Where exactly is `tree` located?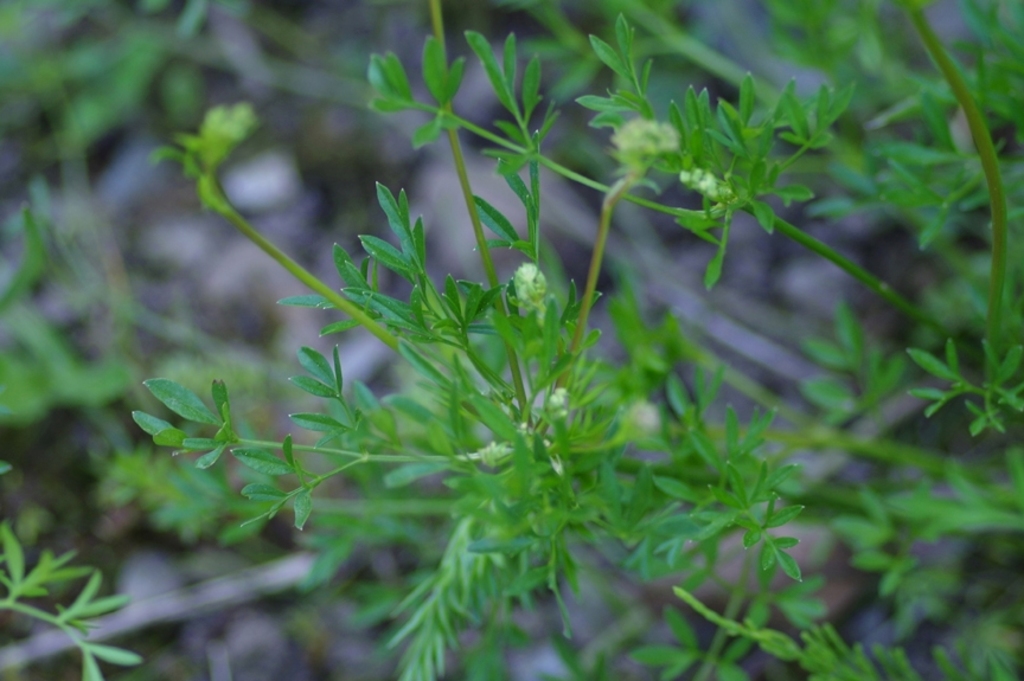
Its bounding box is detection(0, 0, 1023, 680).
